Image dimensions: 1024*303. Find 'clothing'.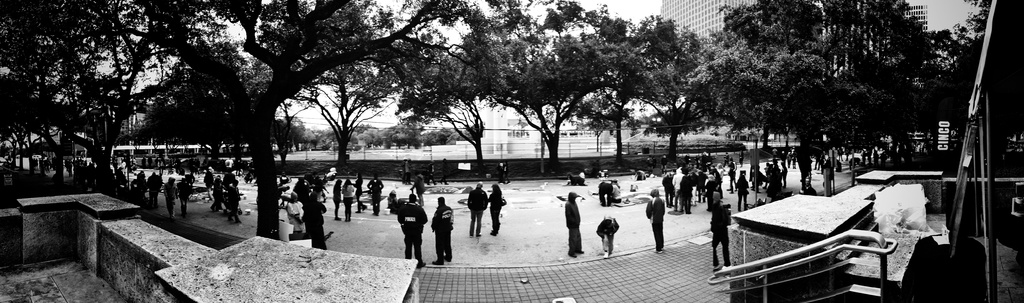
[344,192,349,223].
